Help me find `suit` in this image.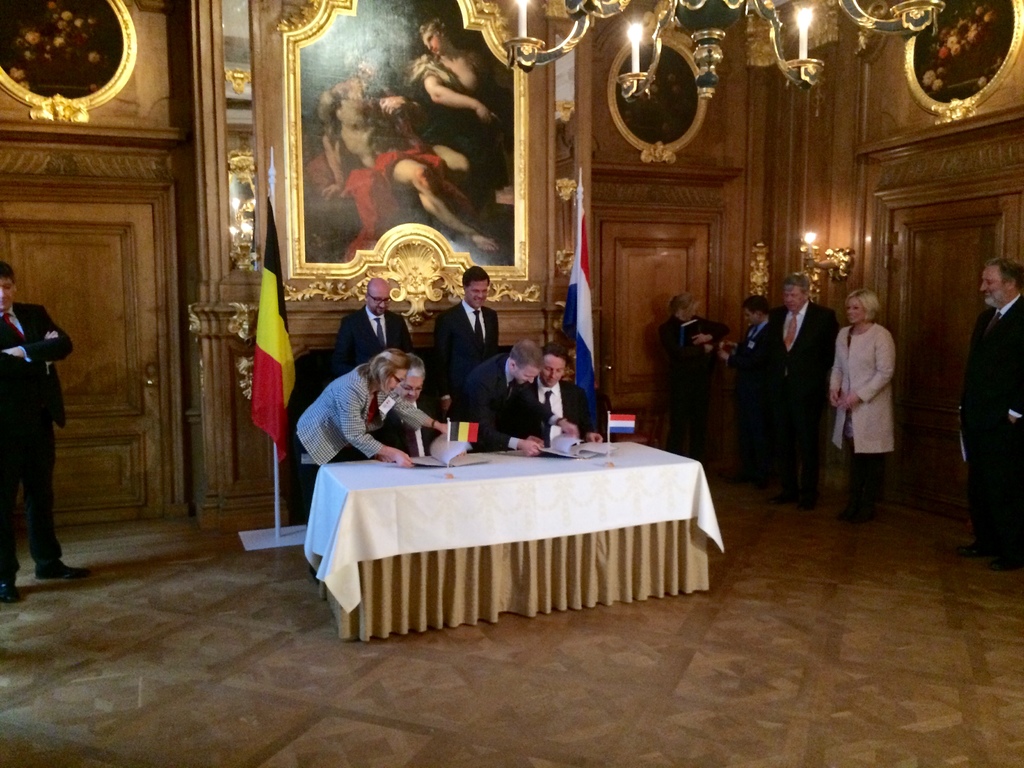
Found it: pyautogui.locateOnScreen(504, 378, 598, 447).
